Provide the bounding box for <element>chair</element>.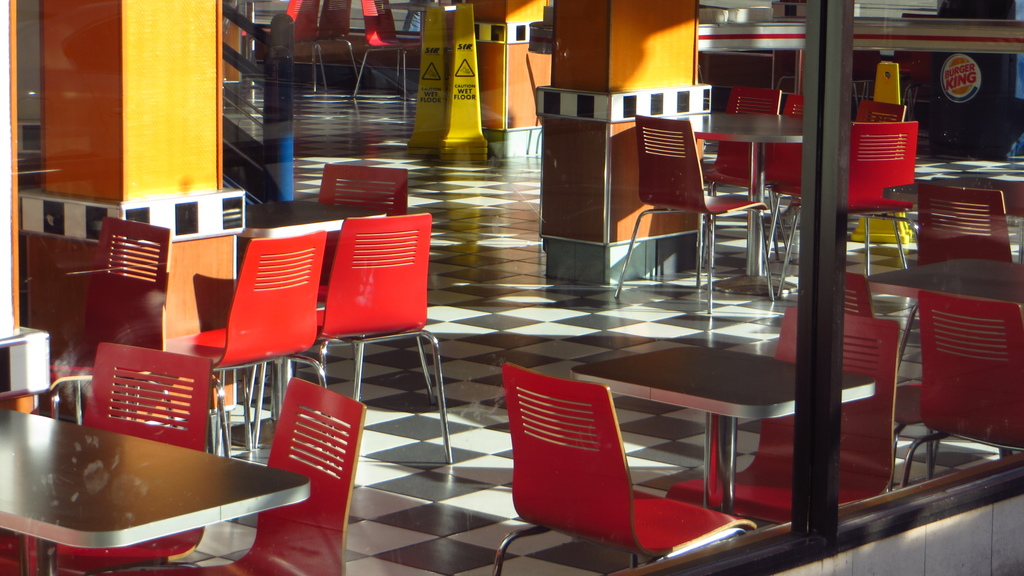
locate(692, 88, 784, 273).
